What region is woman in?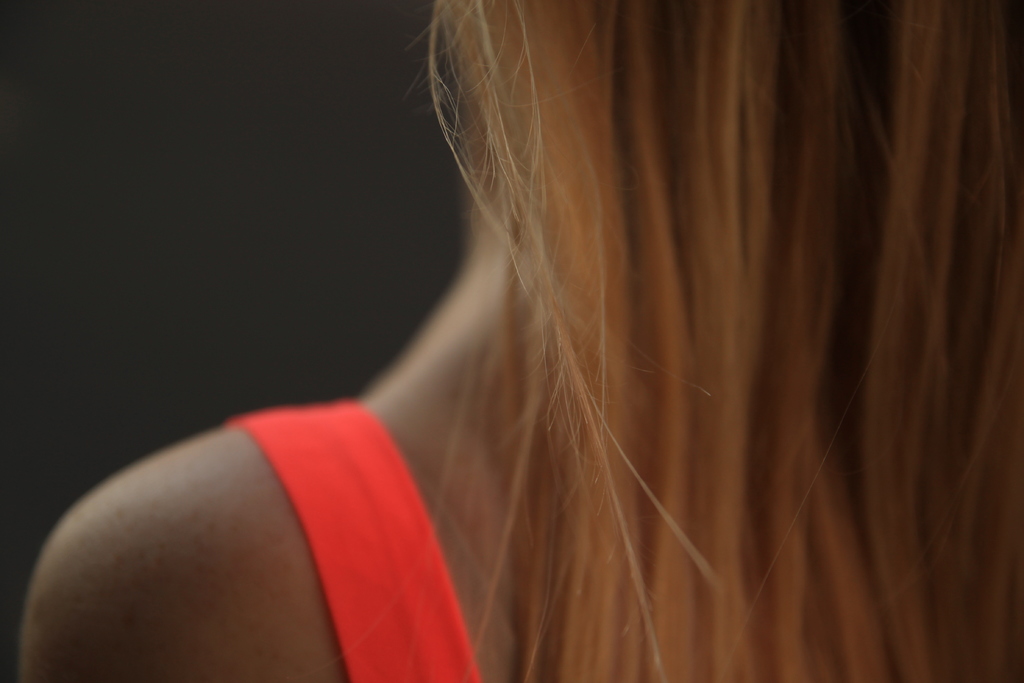
163 0 964 682.
